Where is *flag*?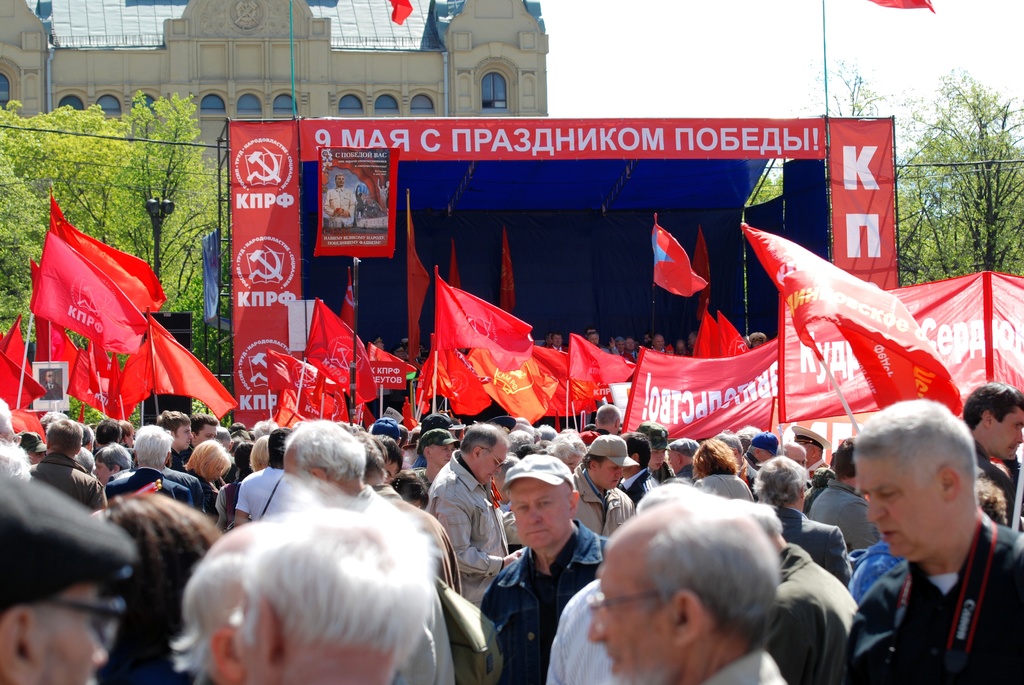
box(266, 350, 331, 393).
